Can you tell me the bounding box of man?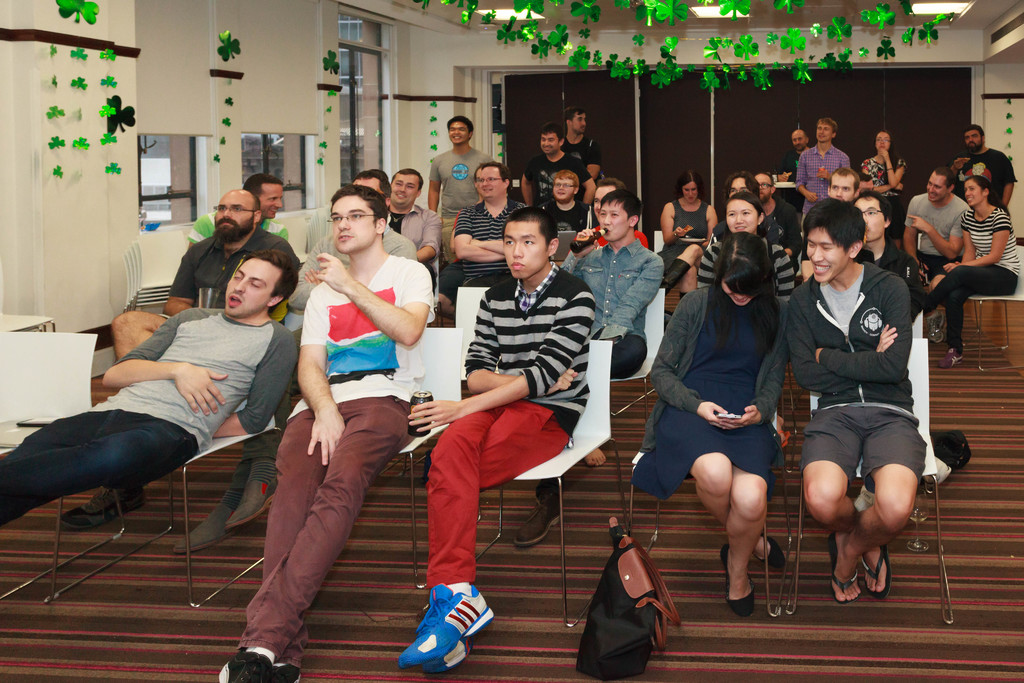
<bbox>189, 174, 291, 247</bbox>.
